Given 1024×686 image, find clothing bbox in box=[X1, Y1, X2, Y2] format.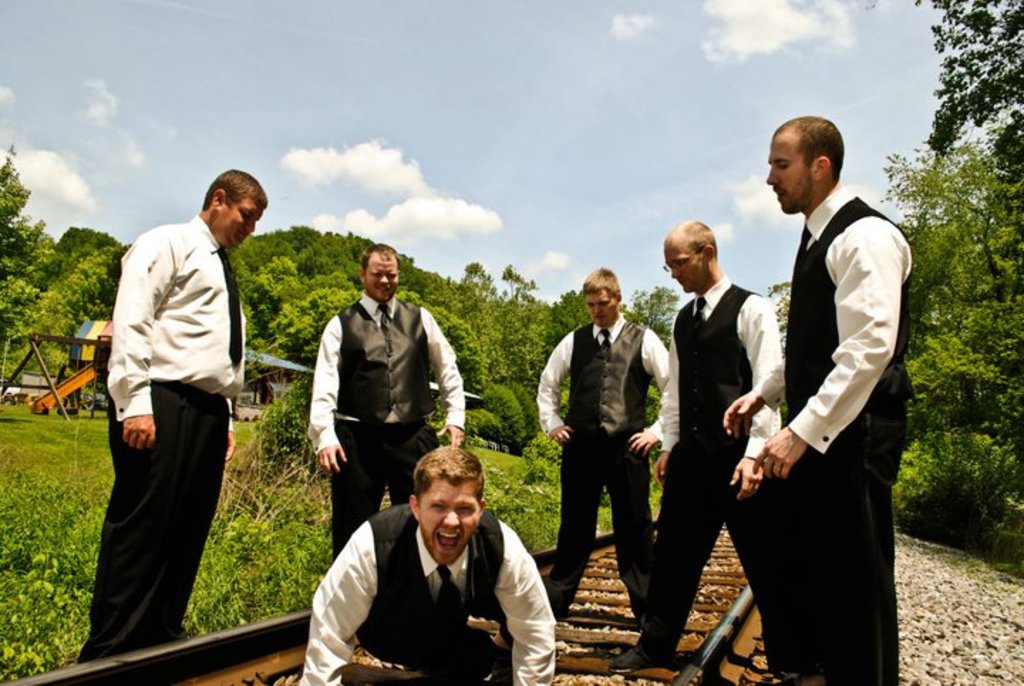
box=[313, 293, 472, 561].
